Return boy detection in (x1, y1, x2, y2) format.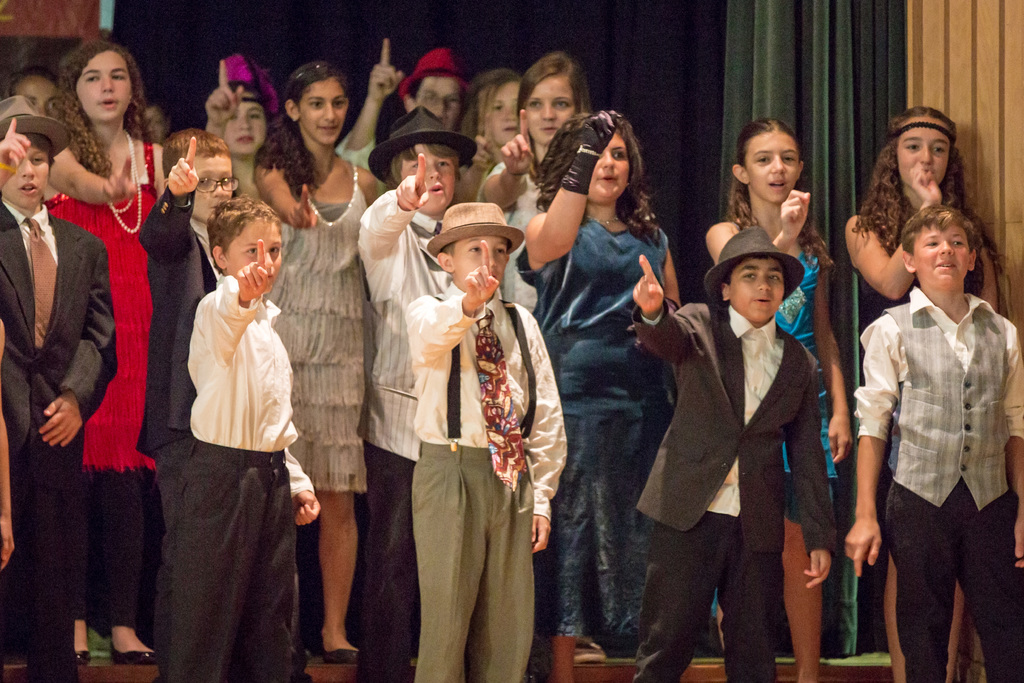
(404, 202, 566, 682).
